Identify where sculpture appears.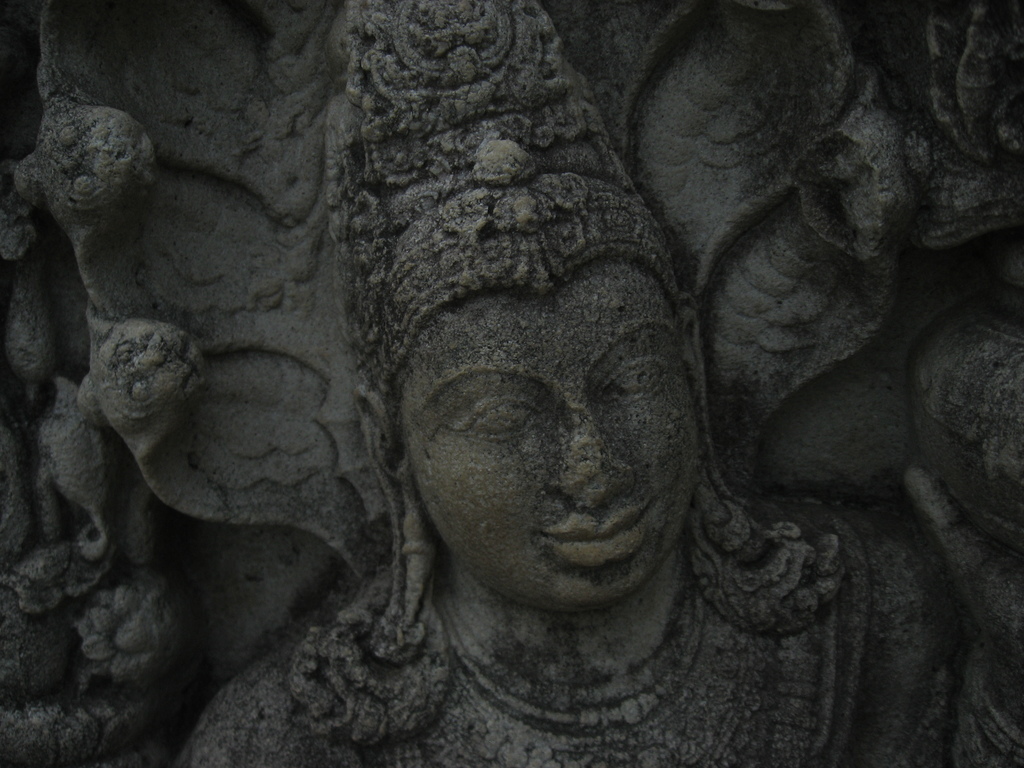
Appears at BBox(68, 38, 964, 755).
